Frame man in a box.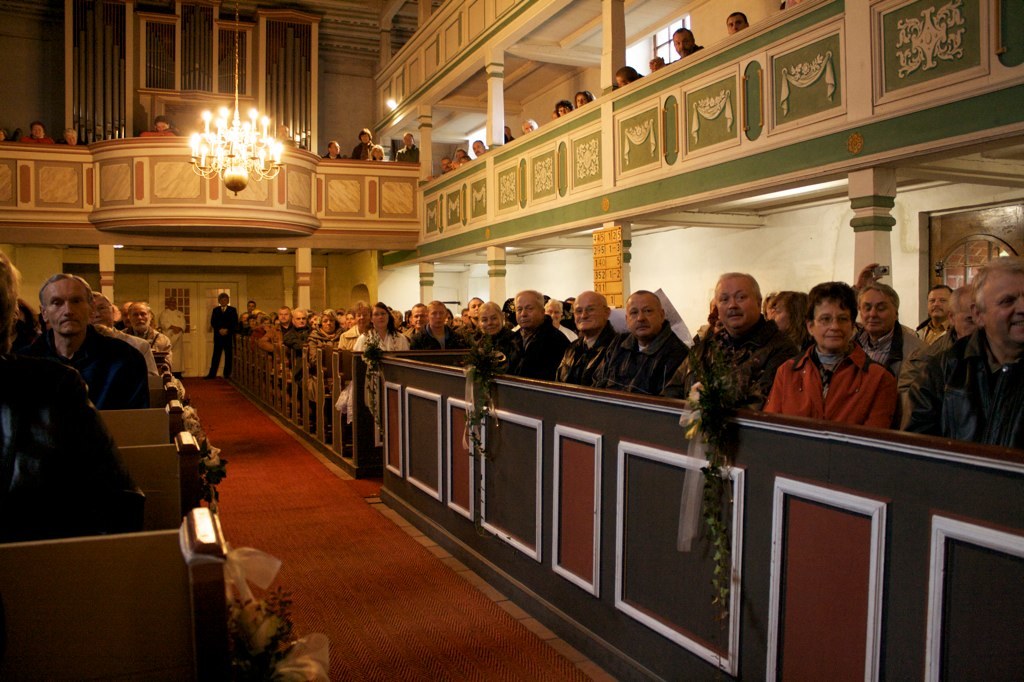
locate(160, 297, 186, 379).
